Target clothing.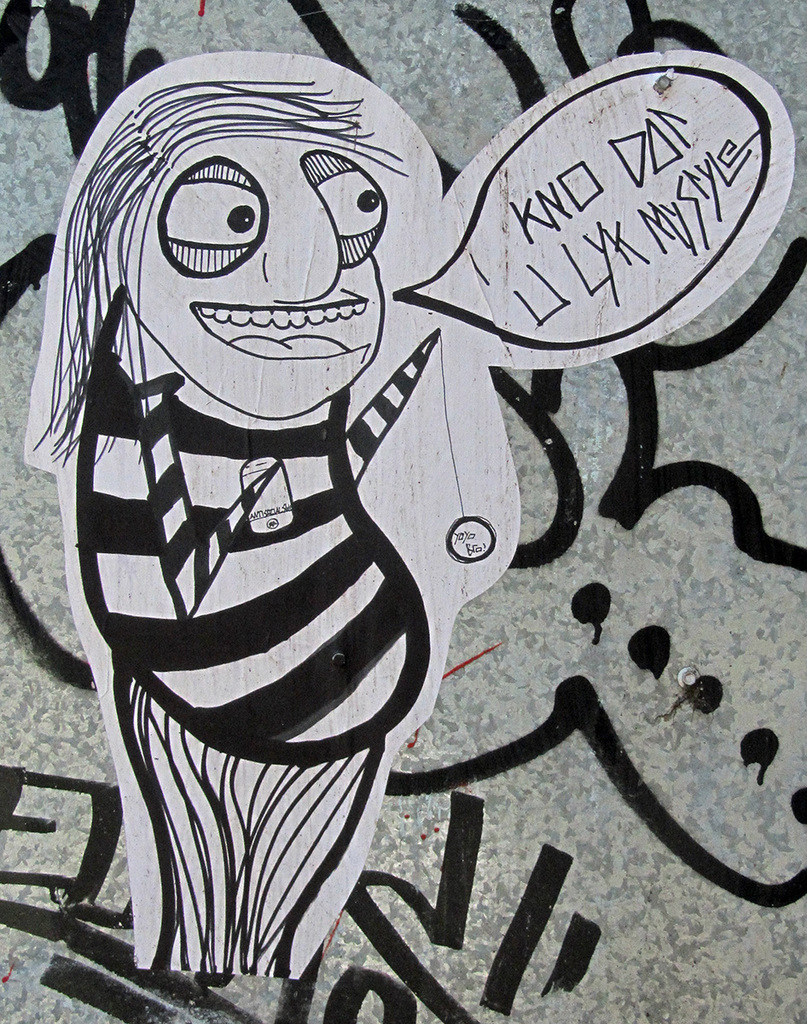
Target region: <box>82,352,427,975</box>.
